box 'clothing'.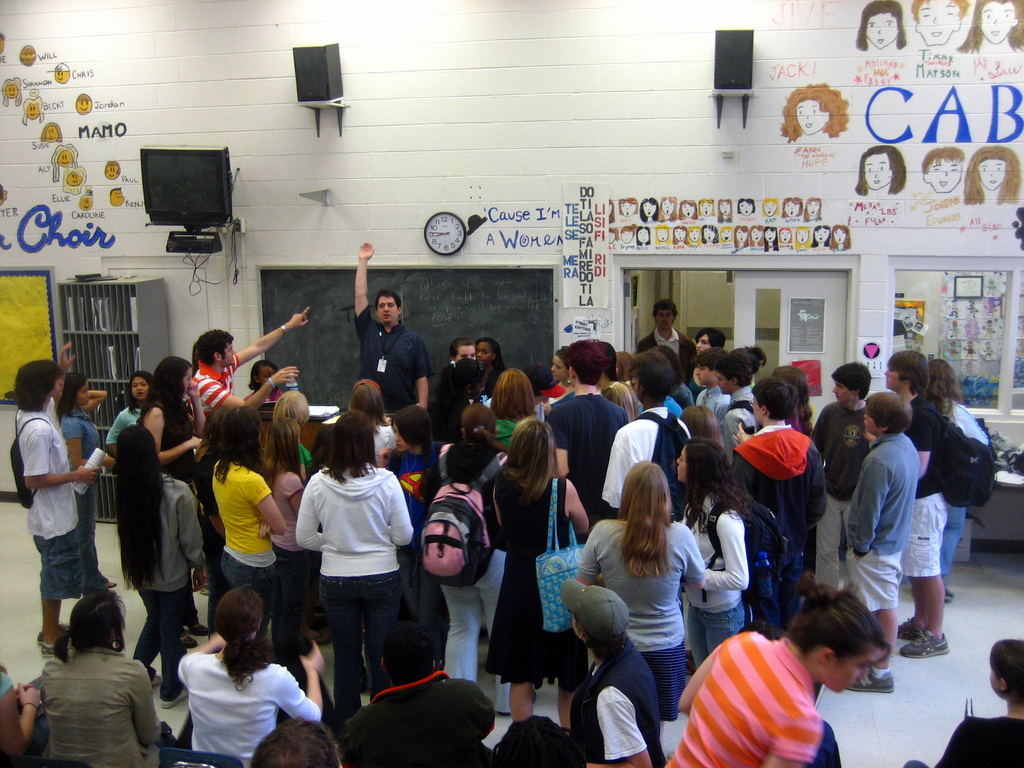
l=58, t=401, r=111, b=588.
